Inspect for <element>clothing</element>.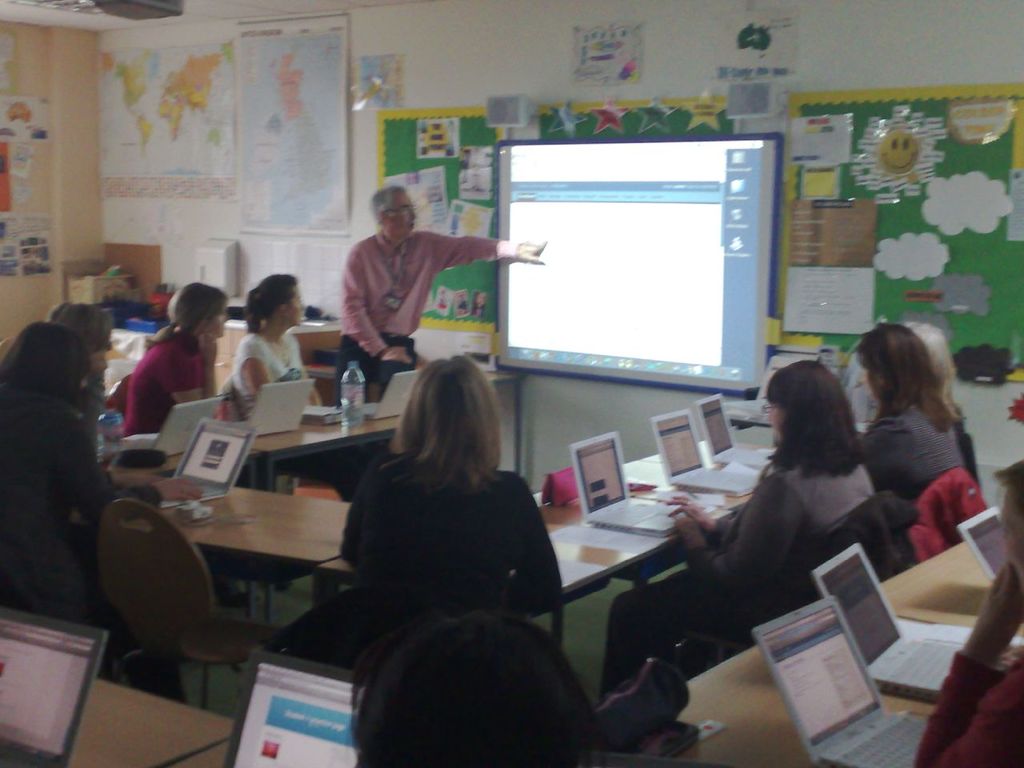
Inspection: 94:362:120:436.
